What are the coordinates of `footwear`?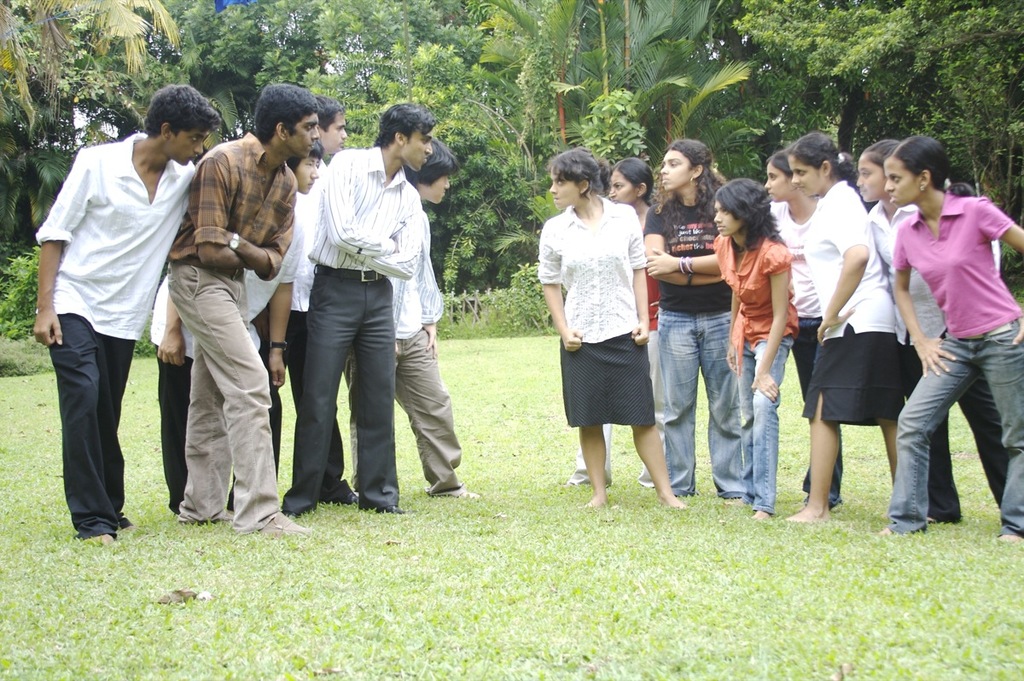
bbox=(257, 512, 308, 535).
